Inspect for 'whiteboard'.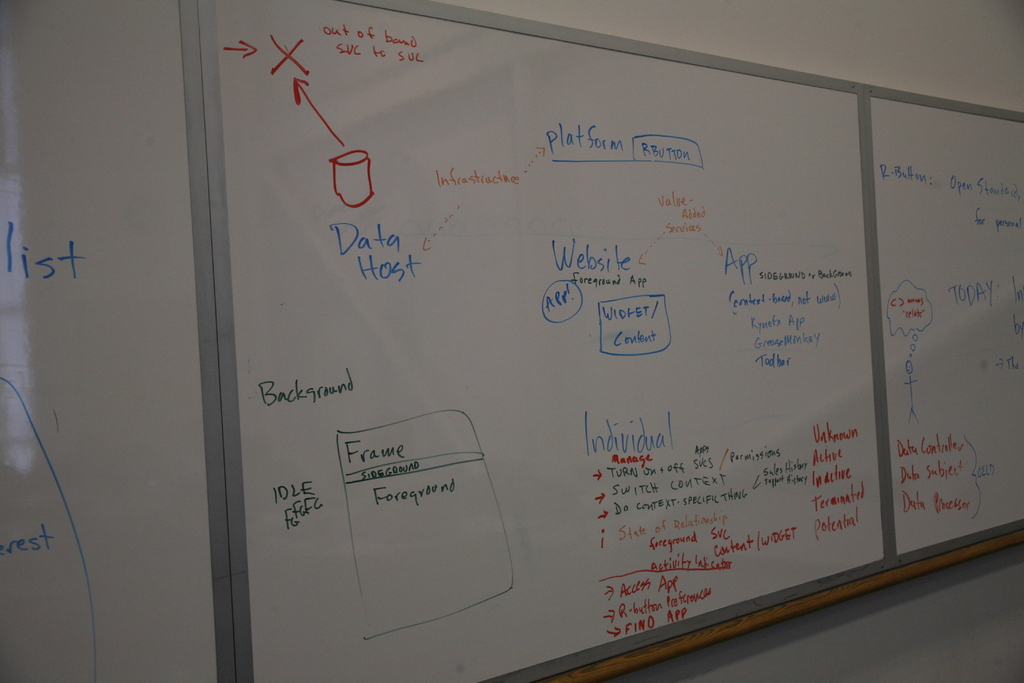
Inspection: Rect(198, 0, 897, 682).
